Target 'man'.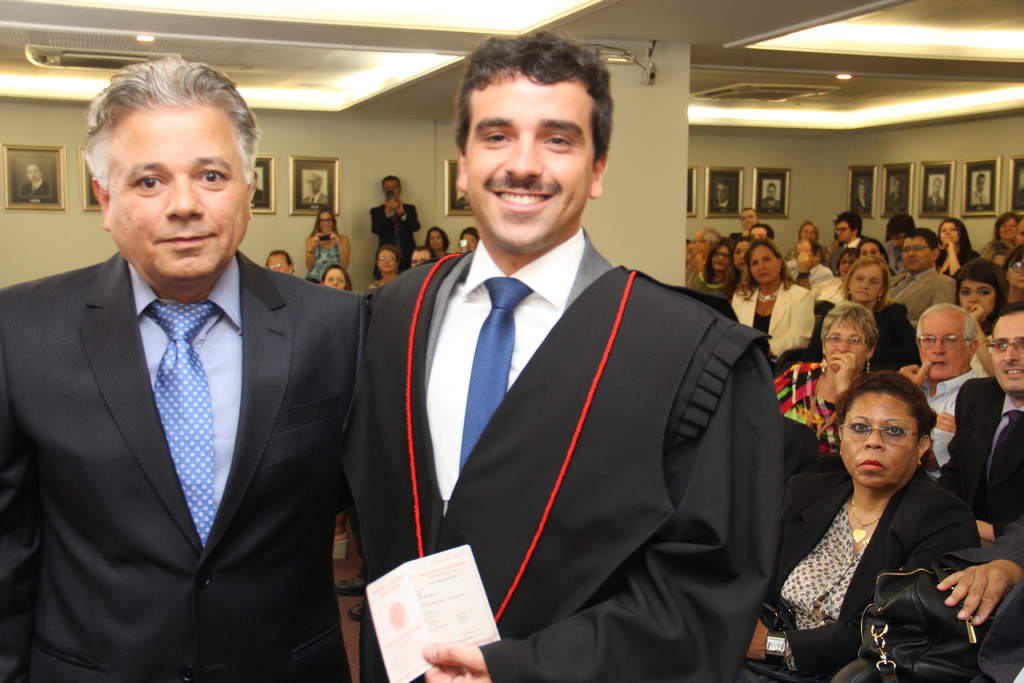
Target region: region(829, 208, 868, 278).
